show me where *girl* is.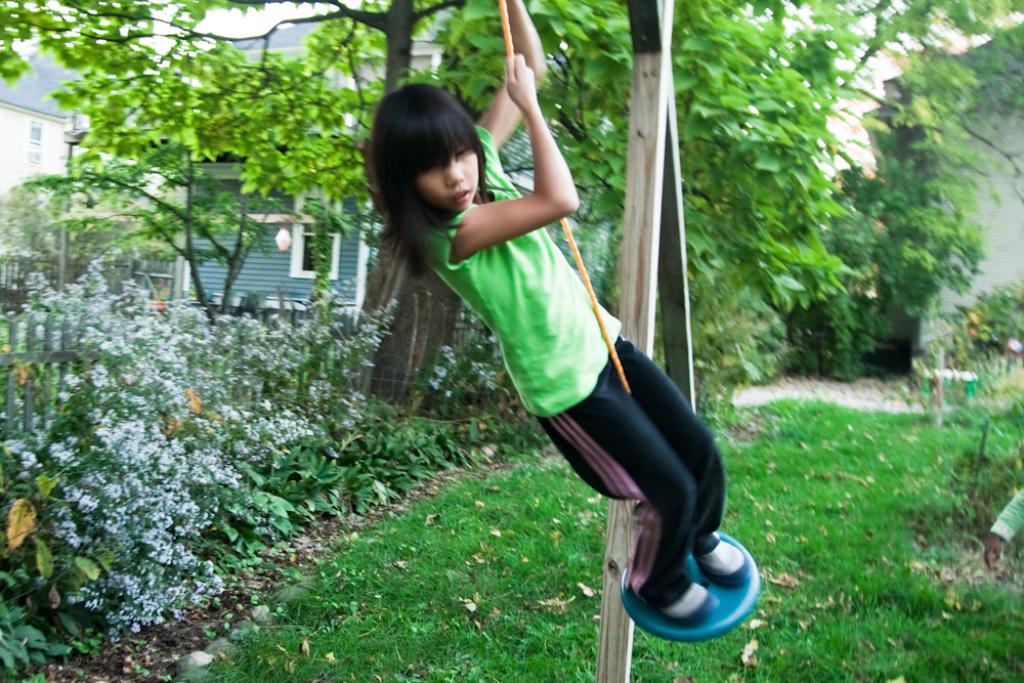
*girl* is at 358/0/757/630.
